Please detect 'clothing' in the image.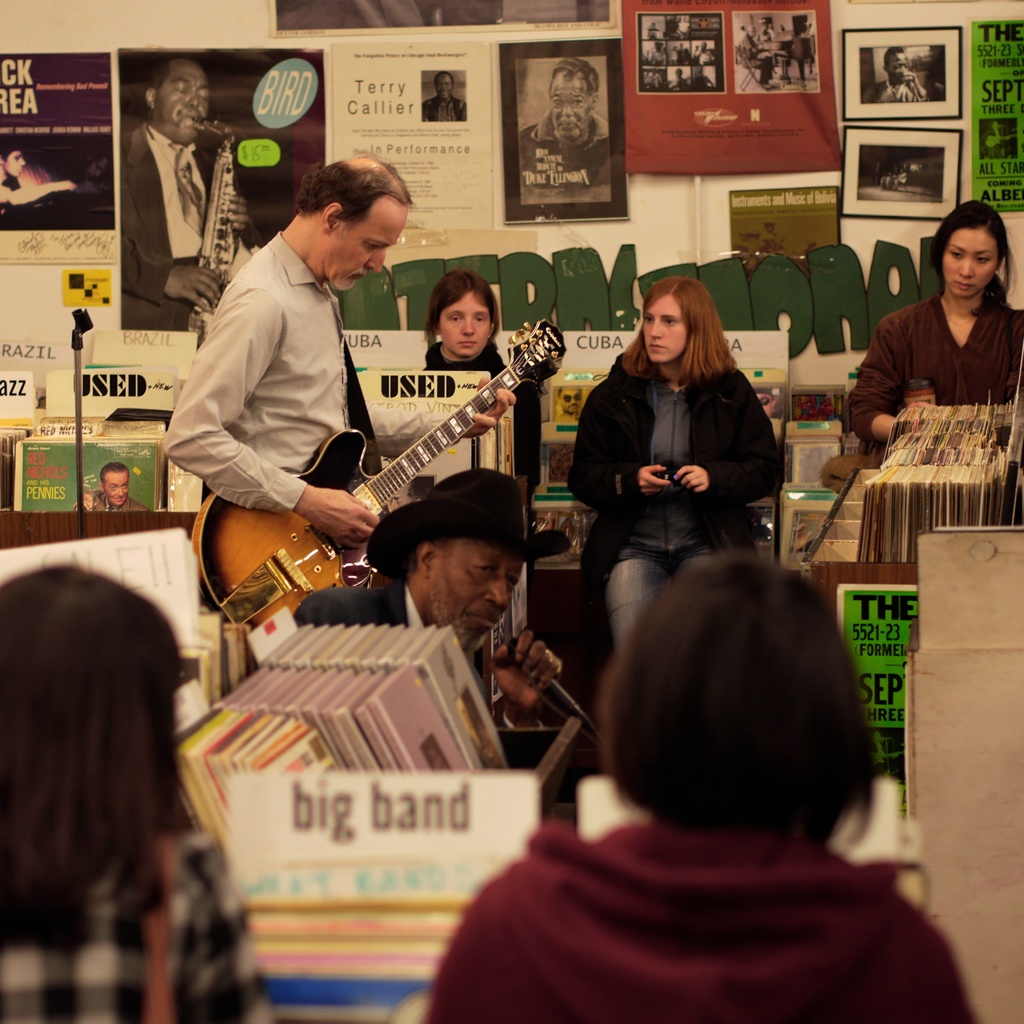
bbox=(430, 785, 963, 1012).
